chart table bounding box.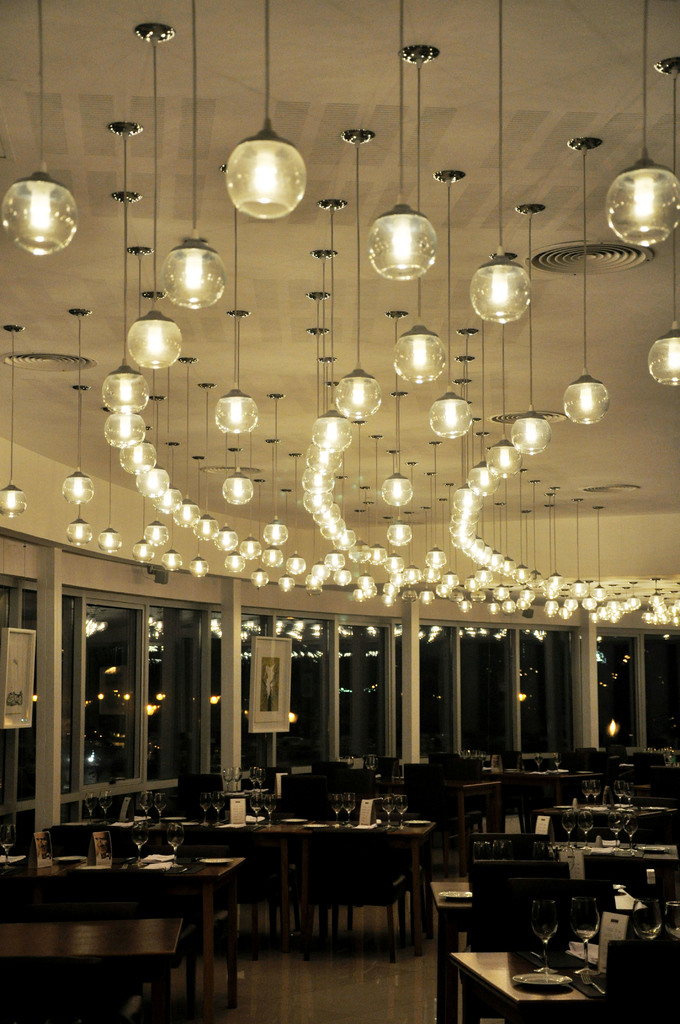
Charted: bbox=[446, 951, 605, 1023].
